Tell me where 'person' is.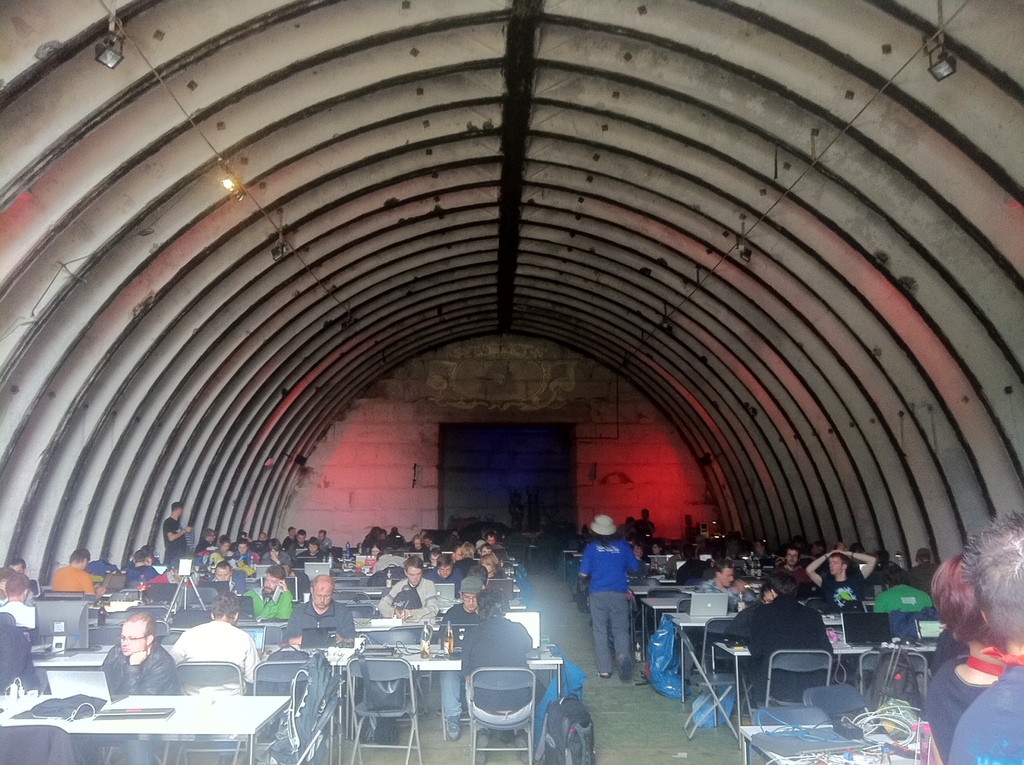
'person' is at box(457, 585, 543, 764).
